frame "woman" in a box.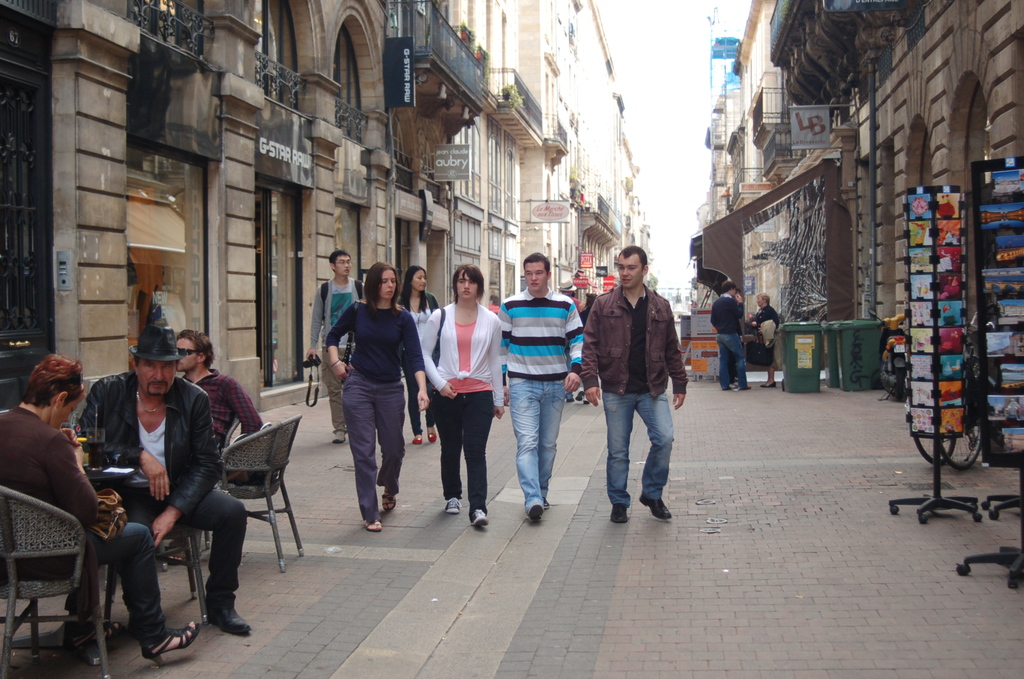
x1=427 y1=281 x2=511 y2=533.
